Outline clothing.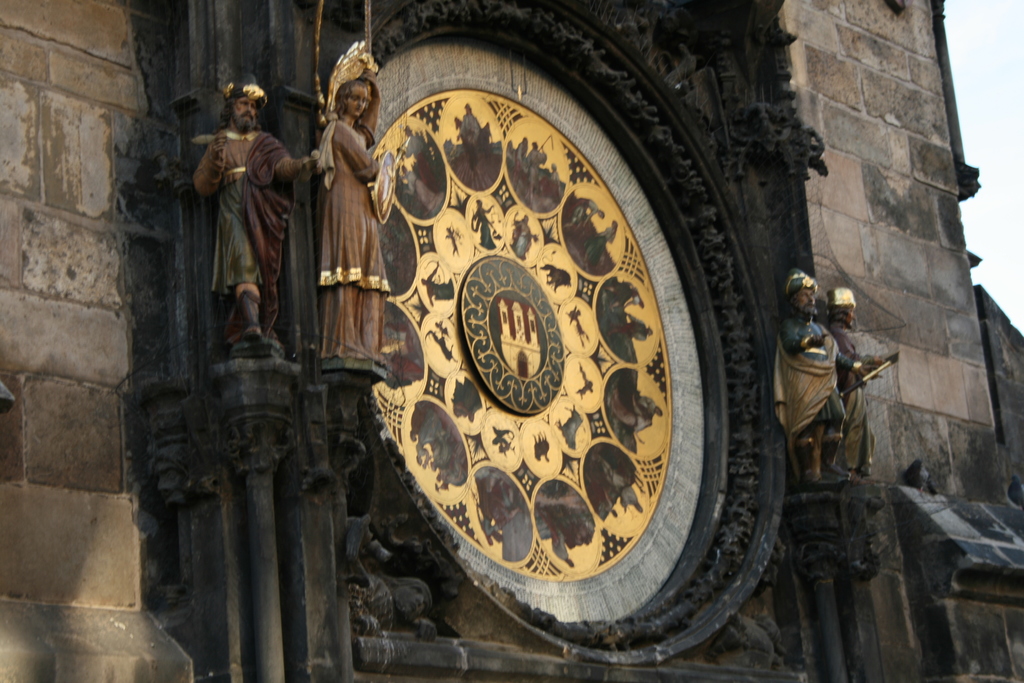
Outline: 186,131,306,340.
